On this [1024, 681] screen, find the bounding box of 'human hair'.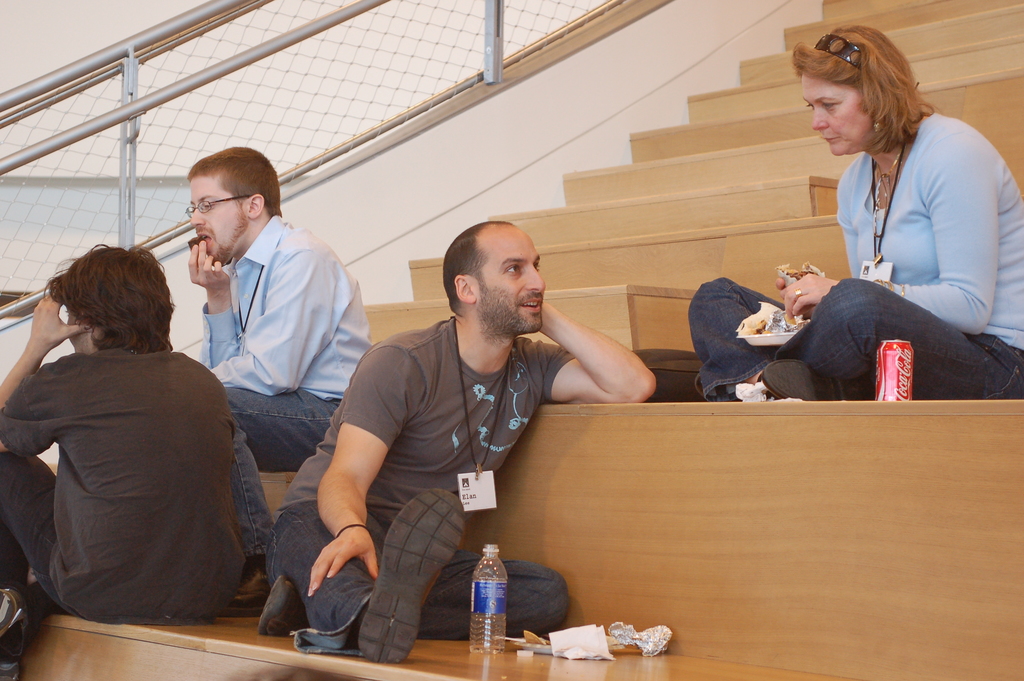
Bounding box: 446,219,513,314.
